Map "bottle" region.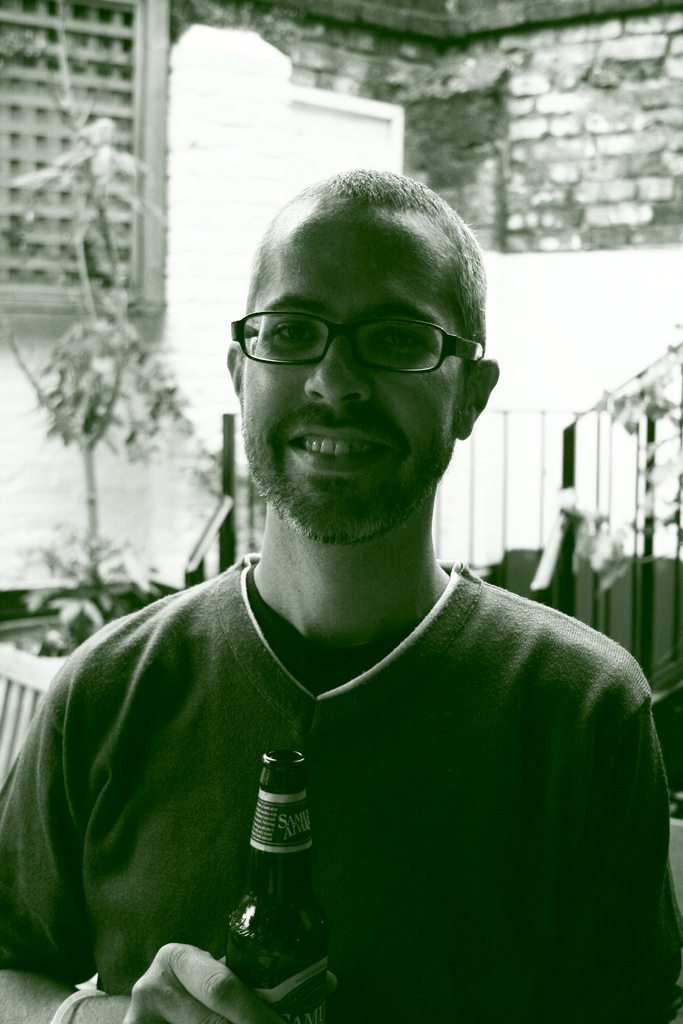
Mapped to bbox=(223, 757, 327, 1012).
